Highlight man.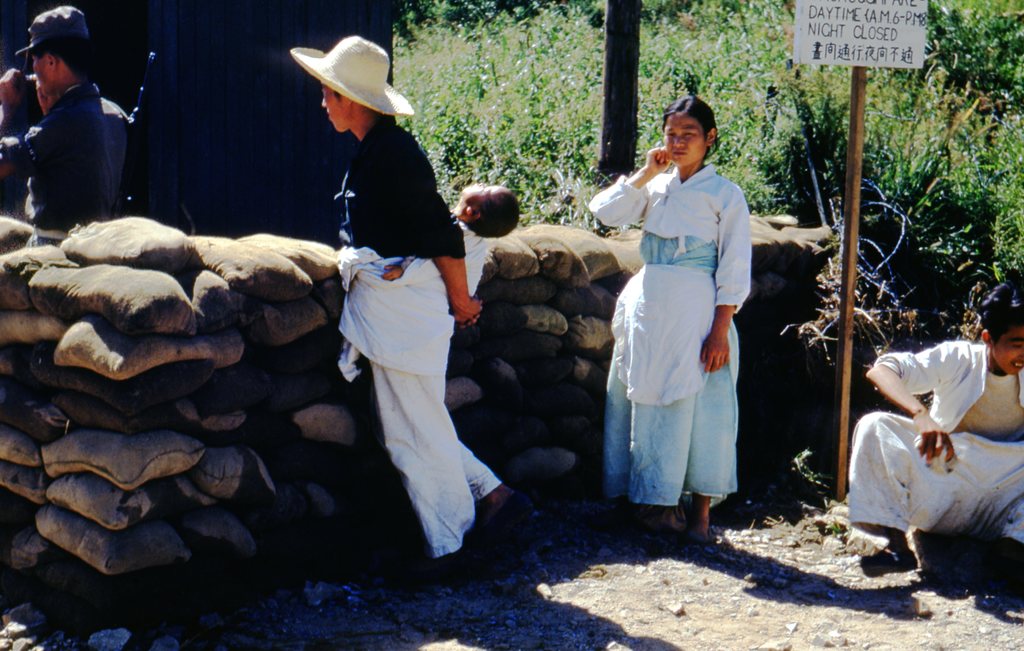
Highlighted region: region(297, 38, 545, 566).
